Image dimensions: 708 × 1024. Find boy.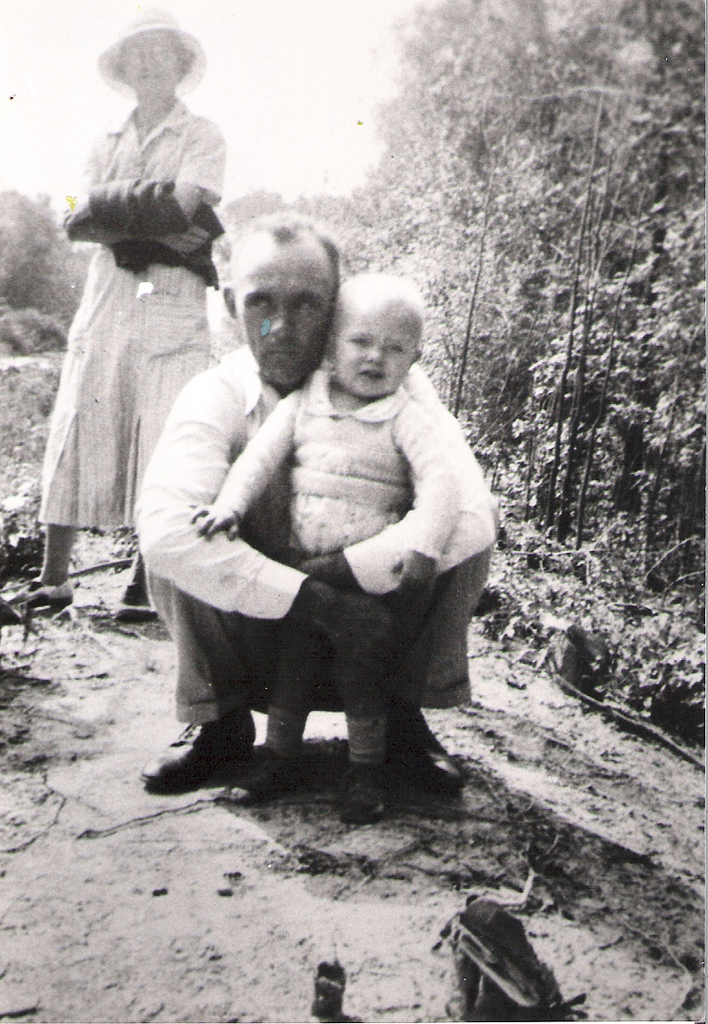
pyautogui.locateOnScreen(185, 259, 444, 828).
